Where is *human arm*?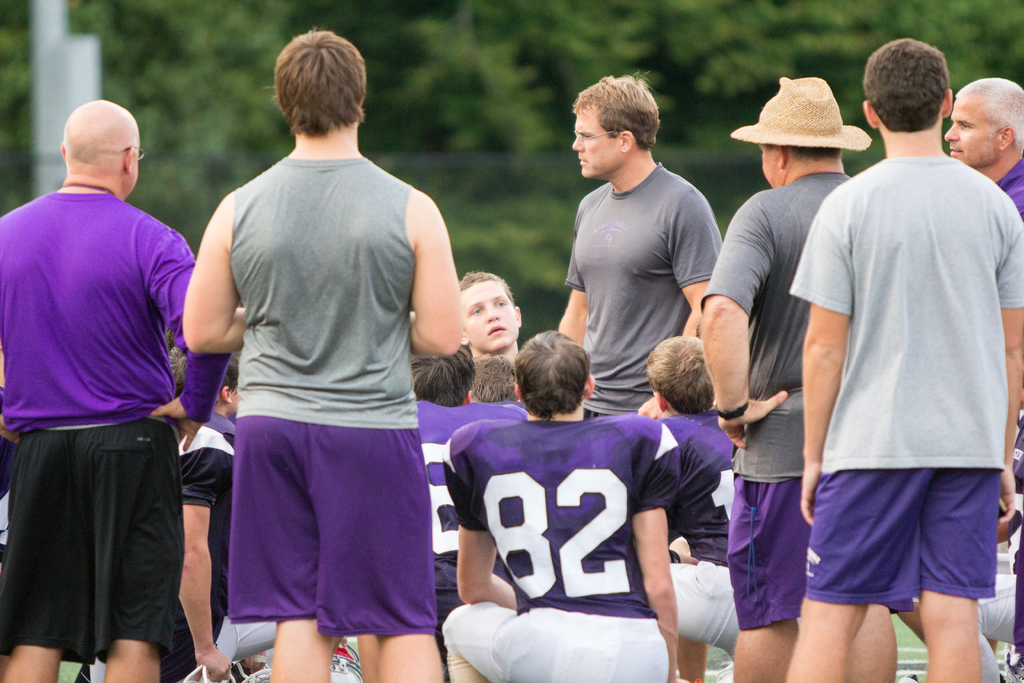
detection(399, 208, 467, 350).
